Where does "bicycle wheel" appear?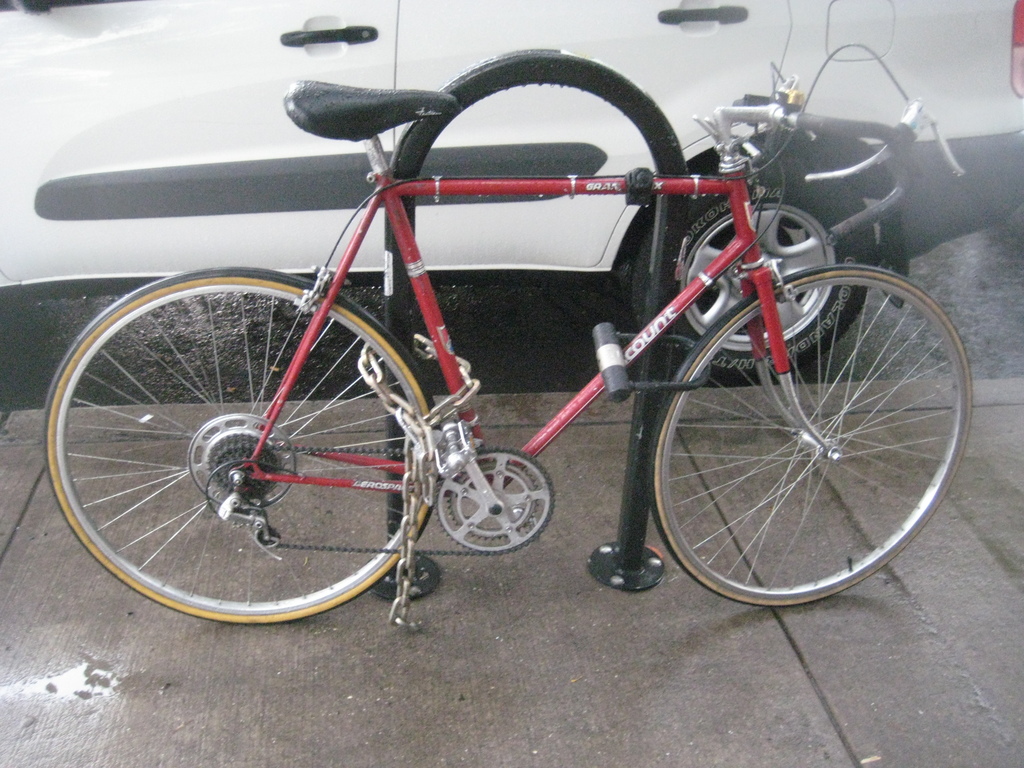
Appears at 39,266,479,639.
